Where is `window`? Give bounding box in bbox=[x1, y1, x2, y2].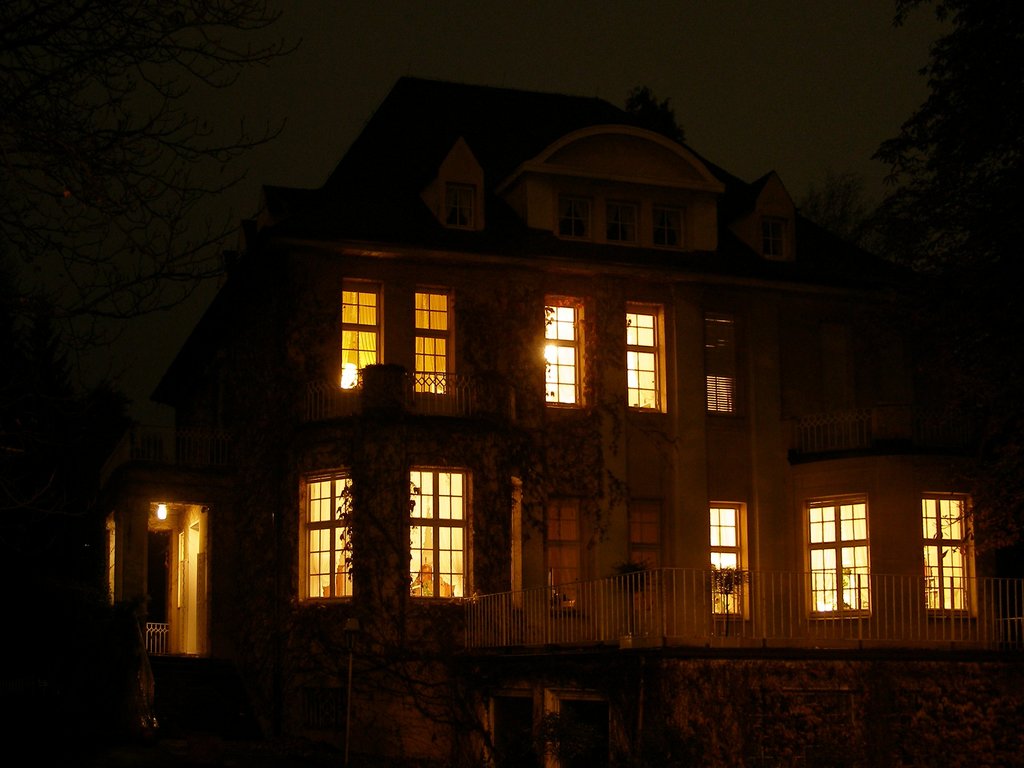
bbox=[296, 461, 360, 607].
